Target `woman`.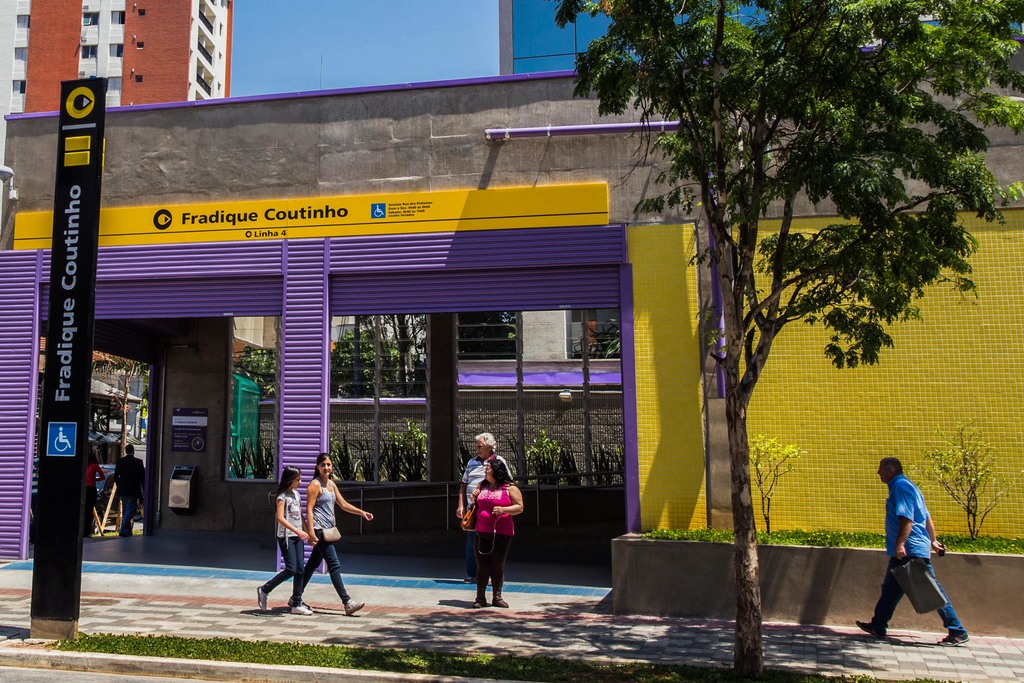
Target region: l=246, t=463, r=308, b=611.
